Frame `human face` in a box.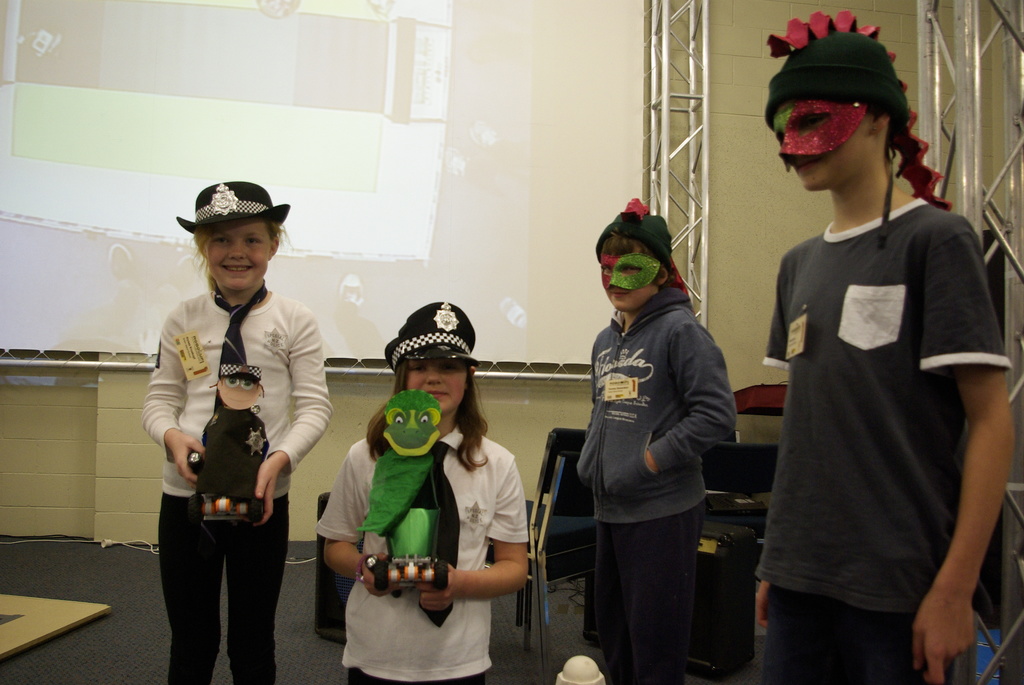
406 357 465 415.
